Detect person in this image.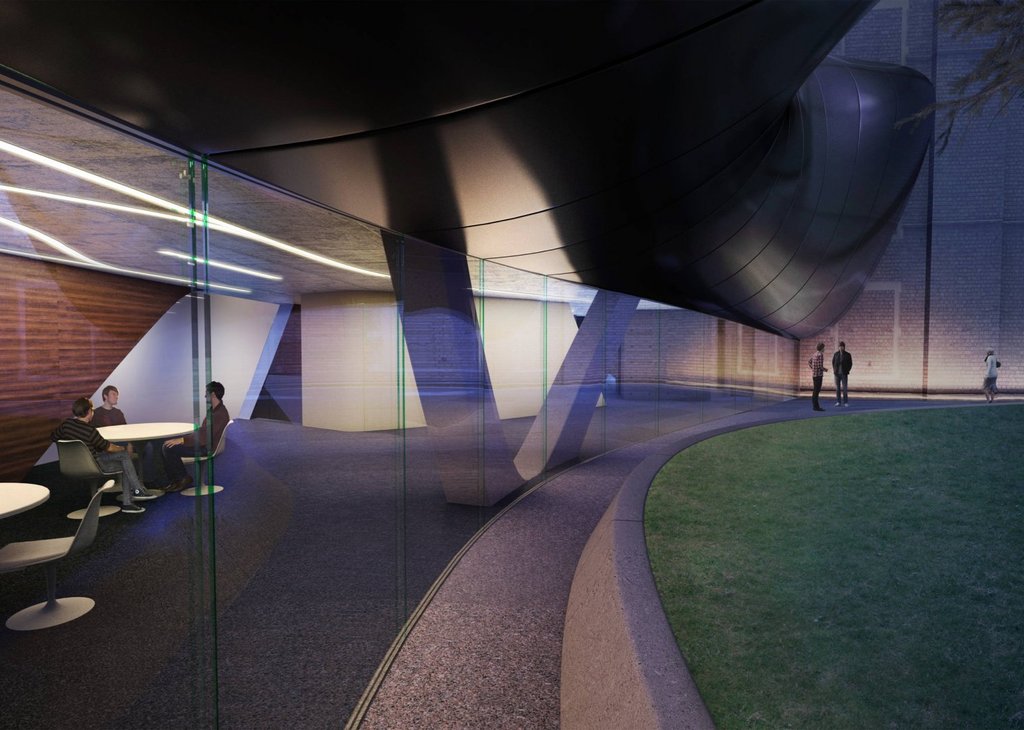
Detection: <bbox>831, 339, 852, 408</bbox>.
